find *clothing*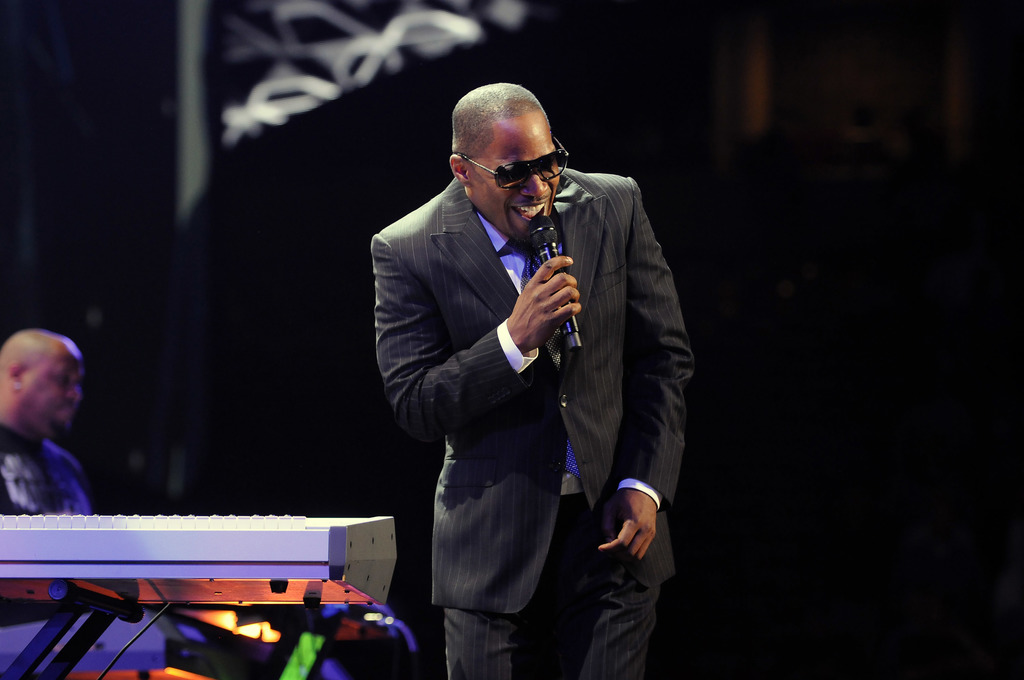
detection(381, 185, 700, 674)
